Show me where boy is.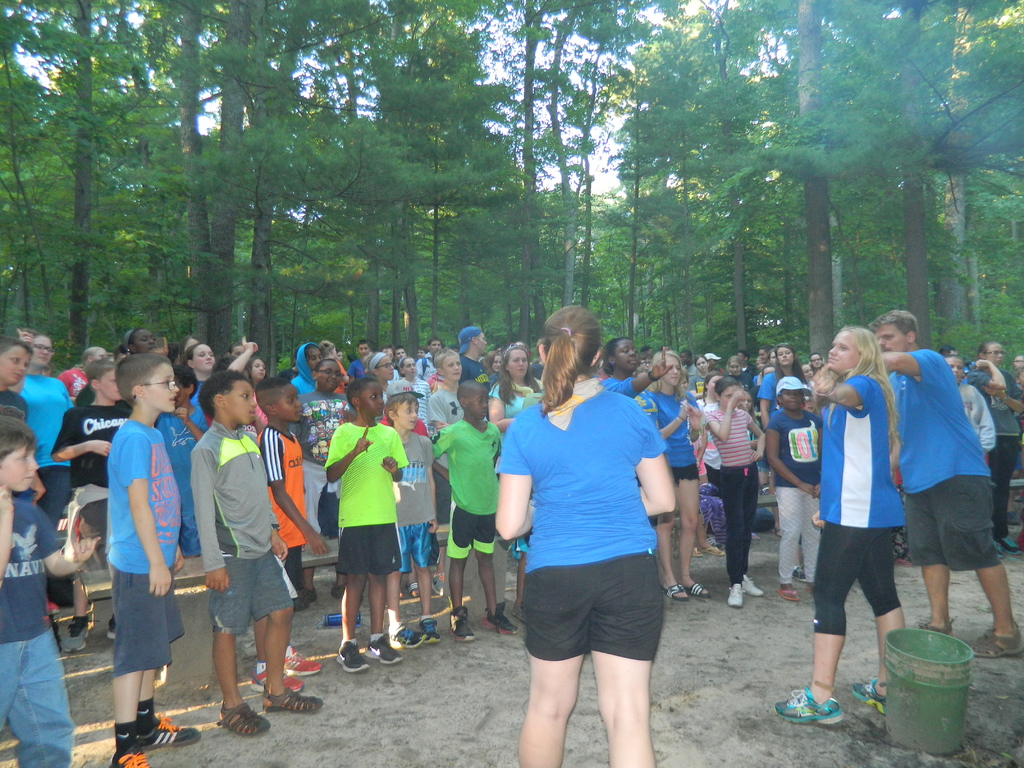
boy is at x1=240 y1=376 x2=330 y2=692.
